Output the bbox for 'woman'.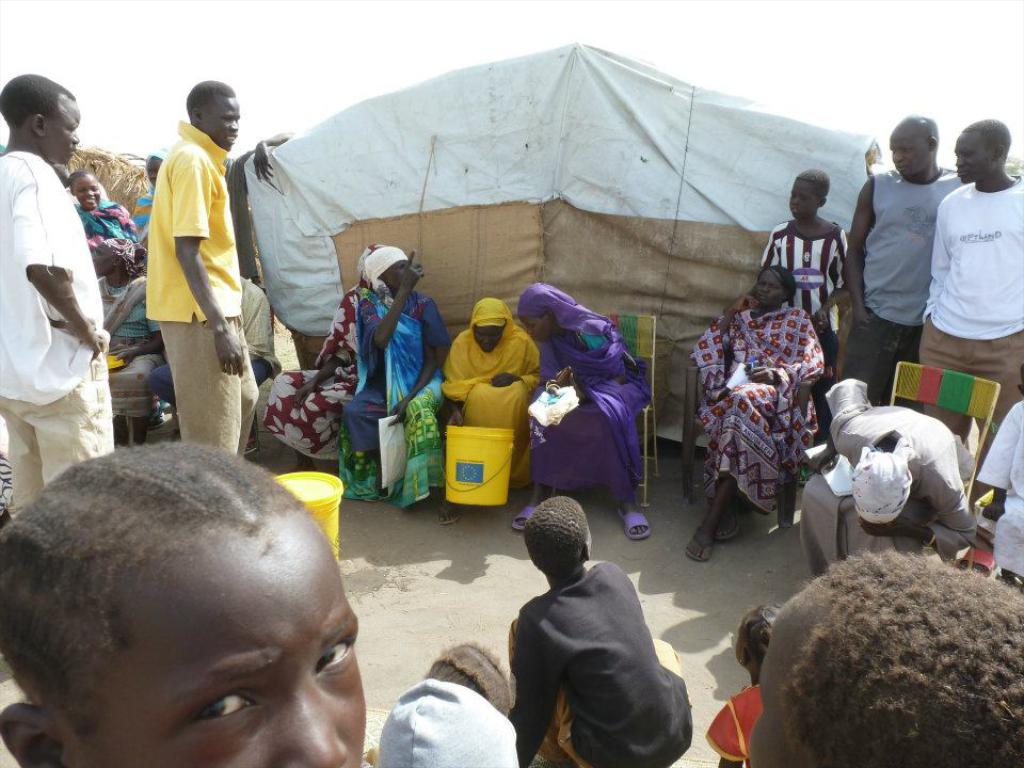
(443, 302, 543, 522).
